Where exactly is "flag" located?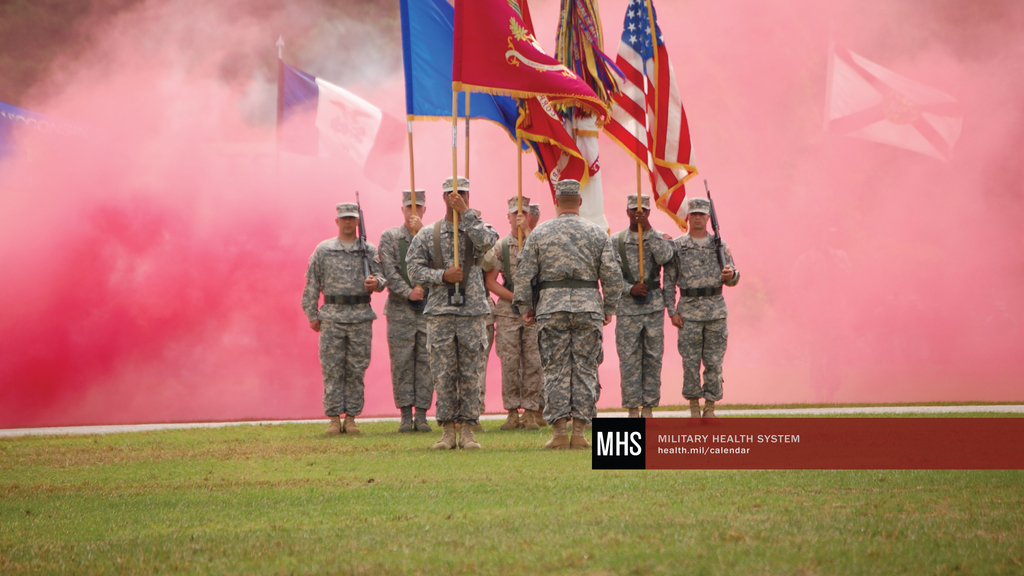
Its bounding box is x1=518, y1=84, x2=584, y2=204.
